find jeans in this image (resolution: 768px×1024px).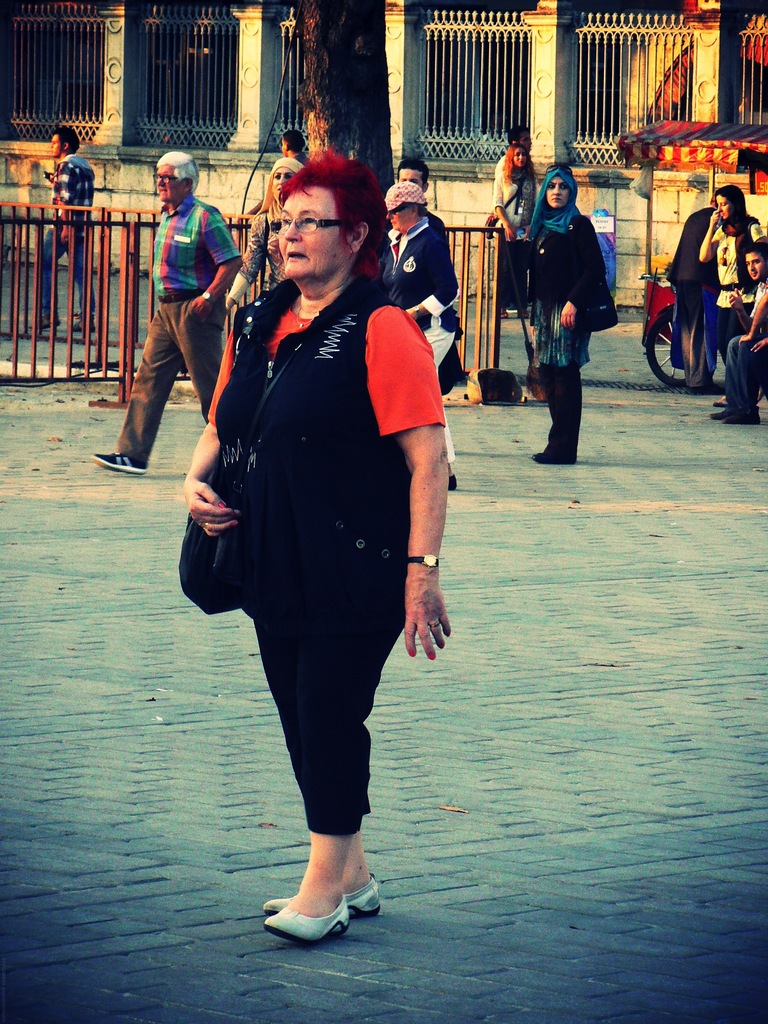
<bbox>708, 335, 767, 426</bbox>.
